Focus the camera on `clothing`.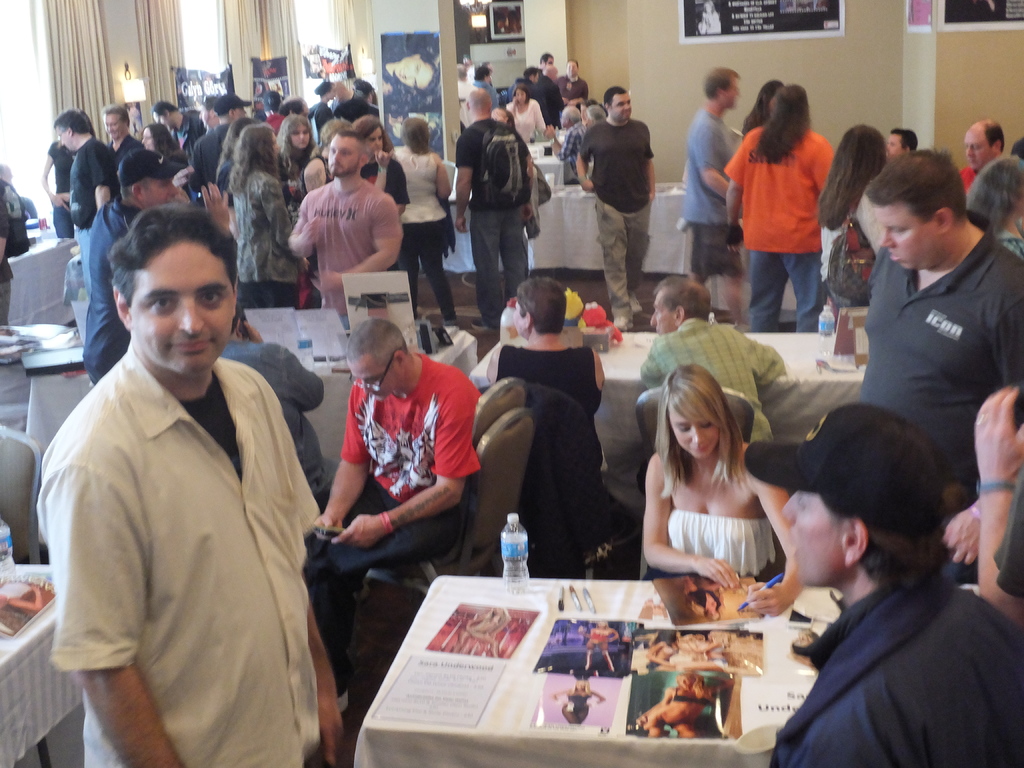
Focus region: 6 175 26 265.
